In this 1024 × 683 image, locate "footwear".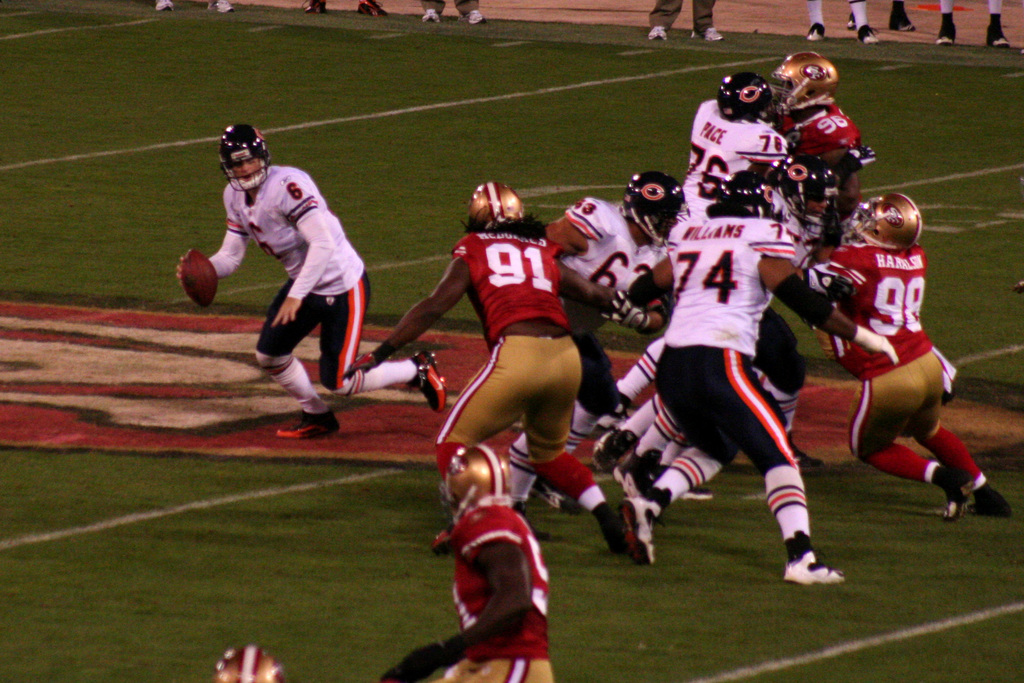
Bounding box: box(618, 495, 655, 563).
